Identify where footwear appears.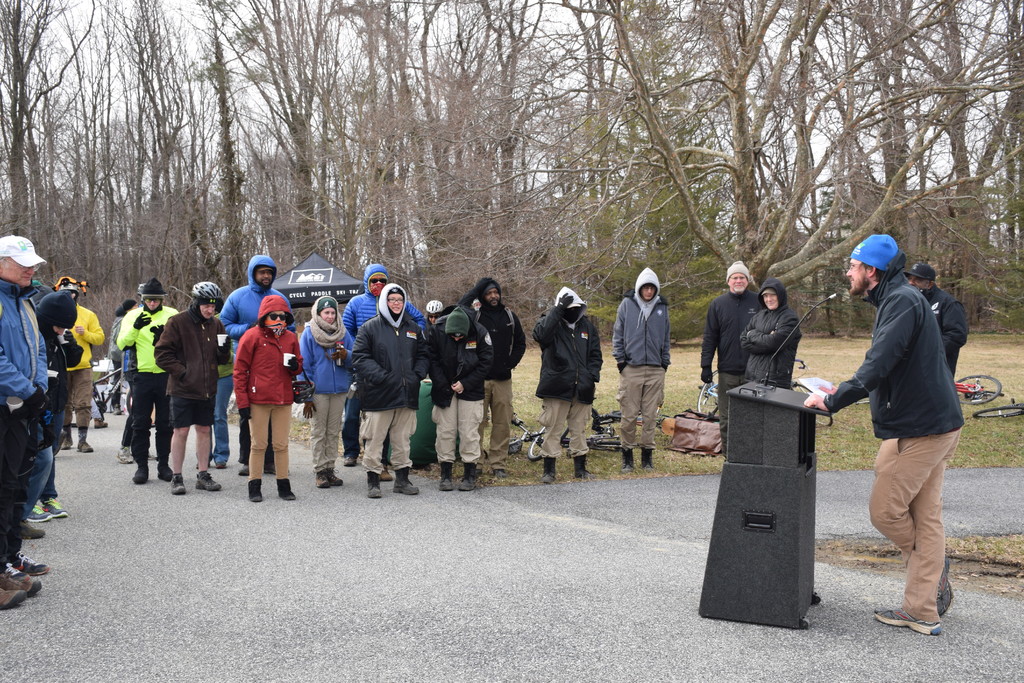
Appears at [left=159, top=465, right=172, bottom=482].
